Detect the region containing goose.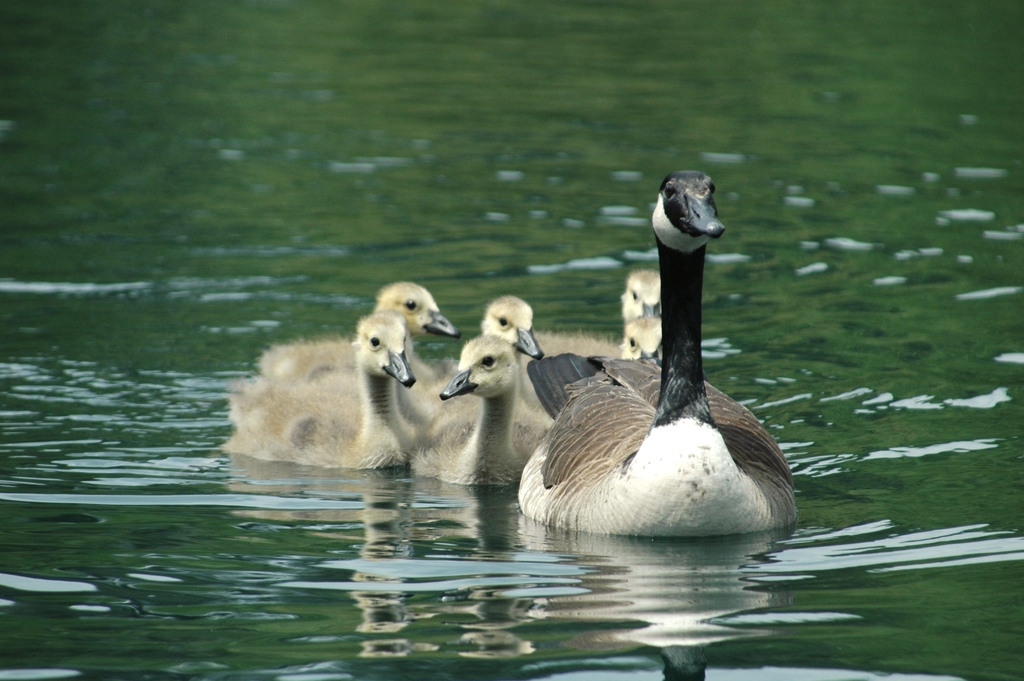
<box>220,314,417,474</box>.
